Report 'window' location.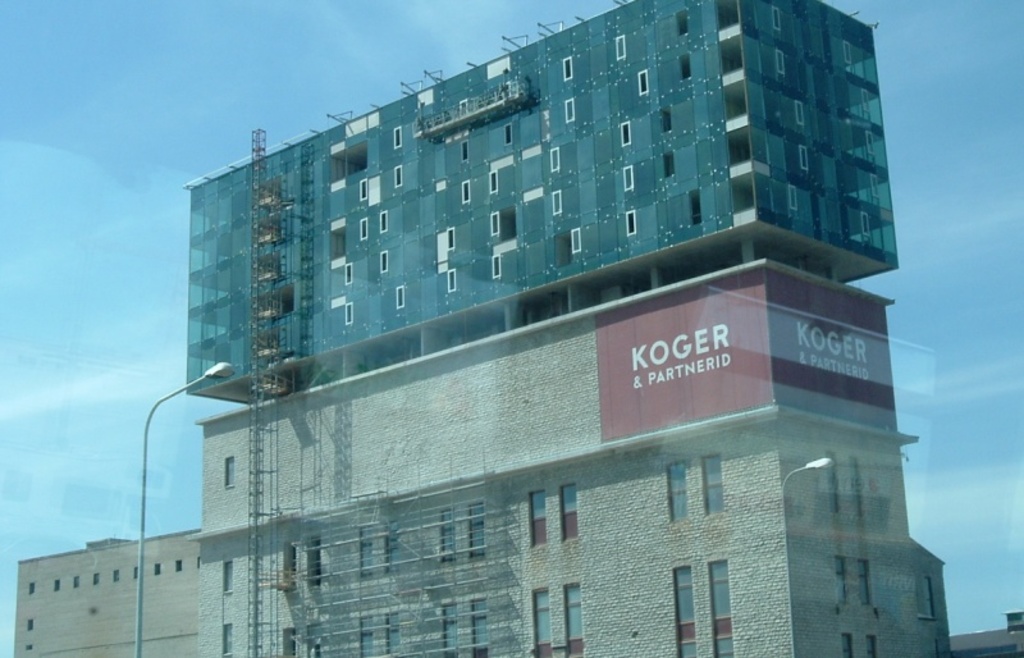
Report: {"left": 312, "top": 542, "right": 319, "bottom": 582}.
